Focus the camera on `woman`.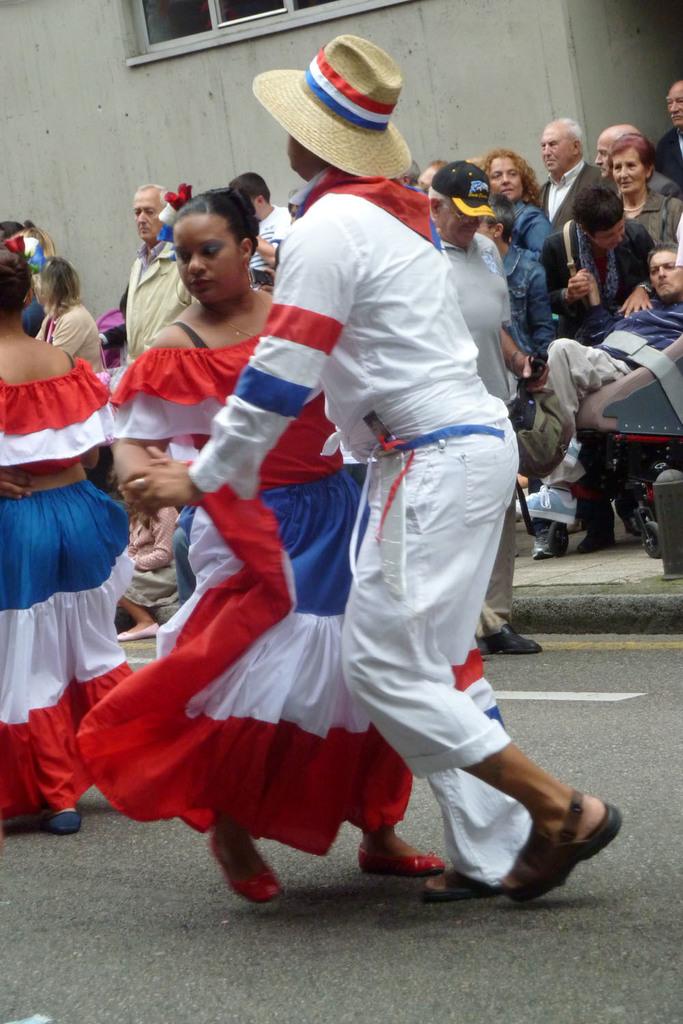
Focus region: 486 145 553 255.
